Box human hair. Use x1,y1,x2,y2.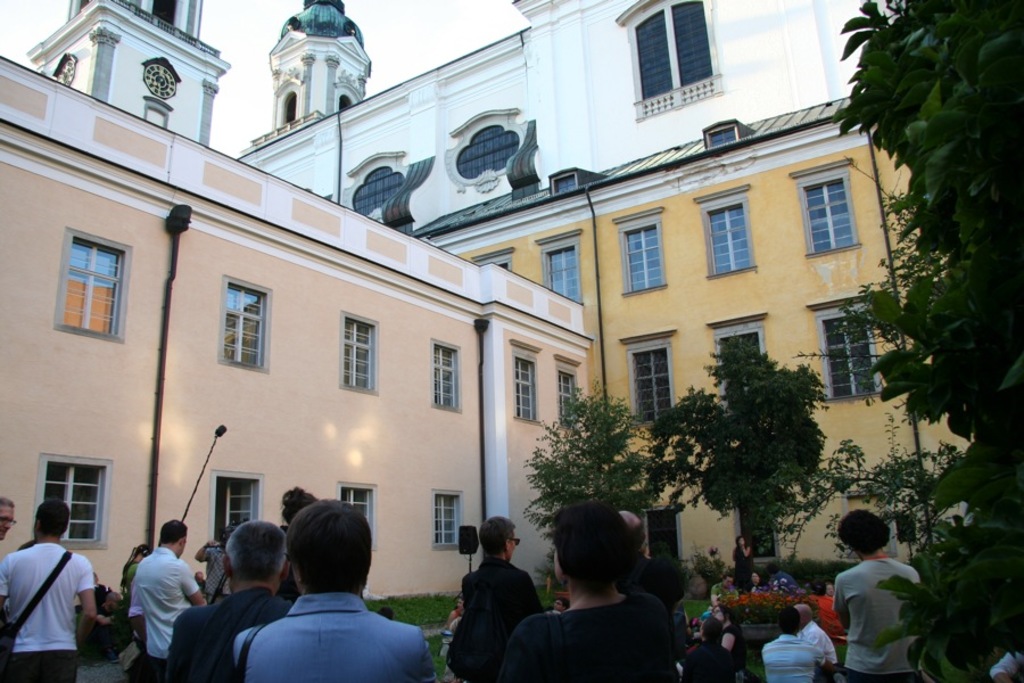
837,510,892,556.
